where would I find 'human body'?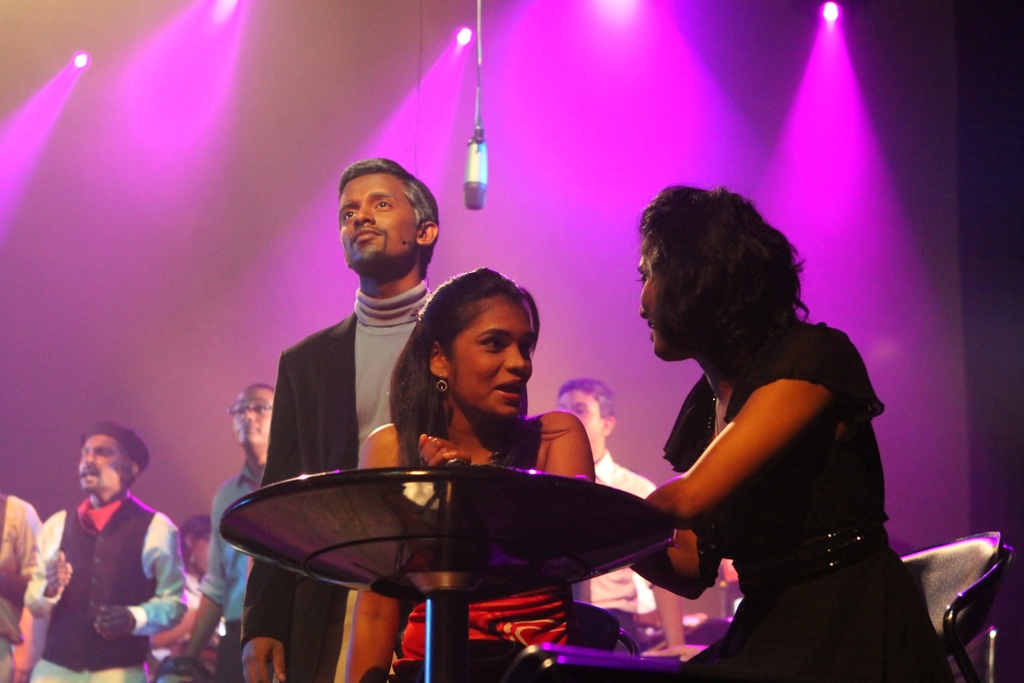
At bbox=[271, 268, 466, 682].
